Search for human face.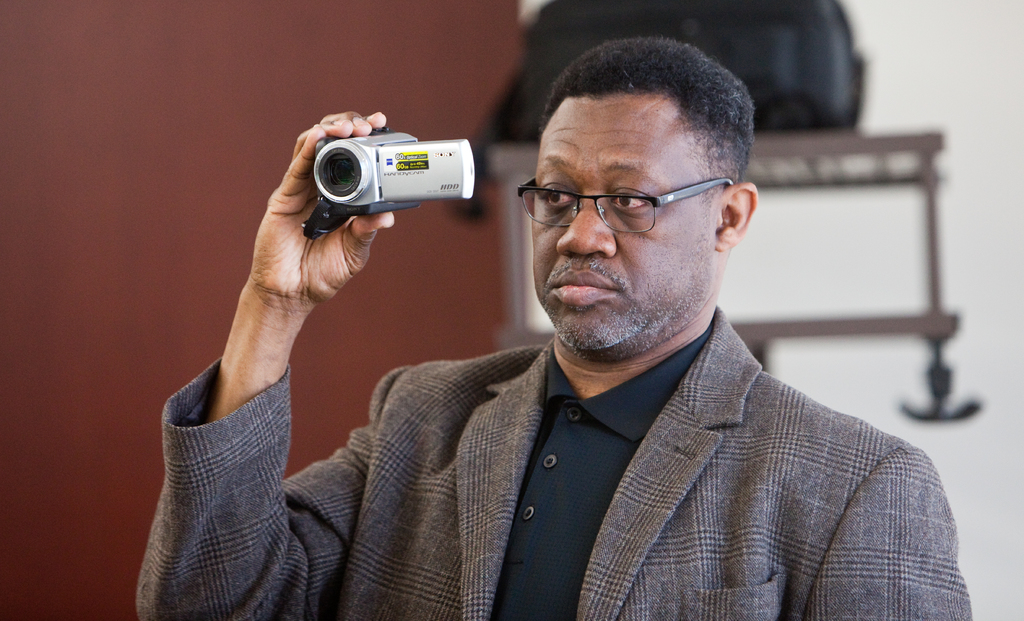
Found at {"x1": 531, "y1": 94, "x2": 717, "y2": 355}.
